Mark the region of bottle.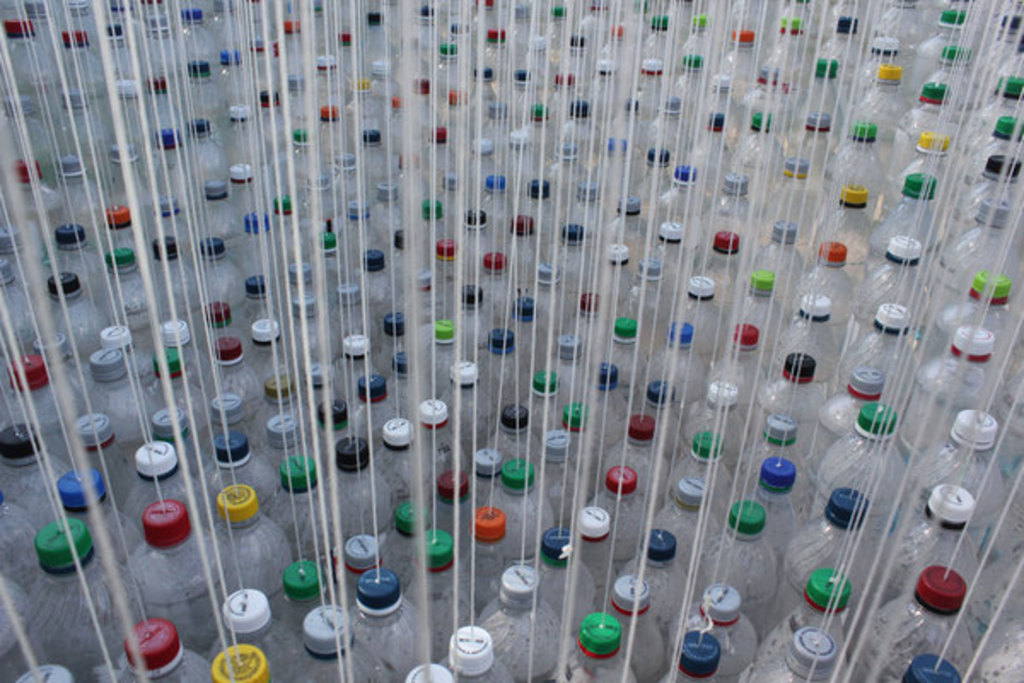
Region: left=160, top=316, right=208, bottom=386.
